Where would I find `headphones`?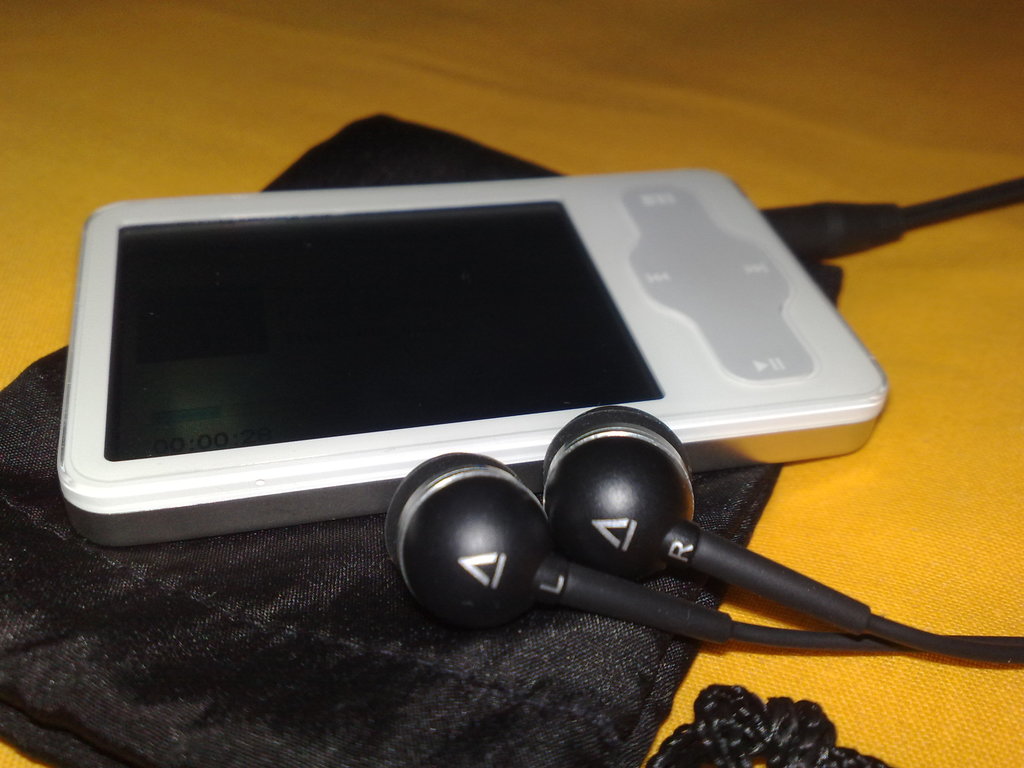
At bbox=(373, 167, 1023, 680).
